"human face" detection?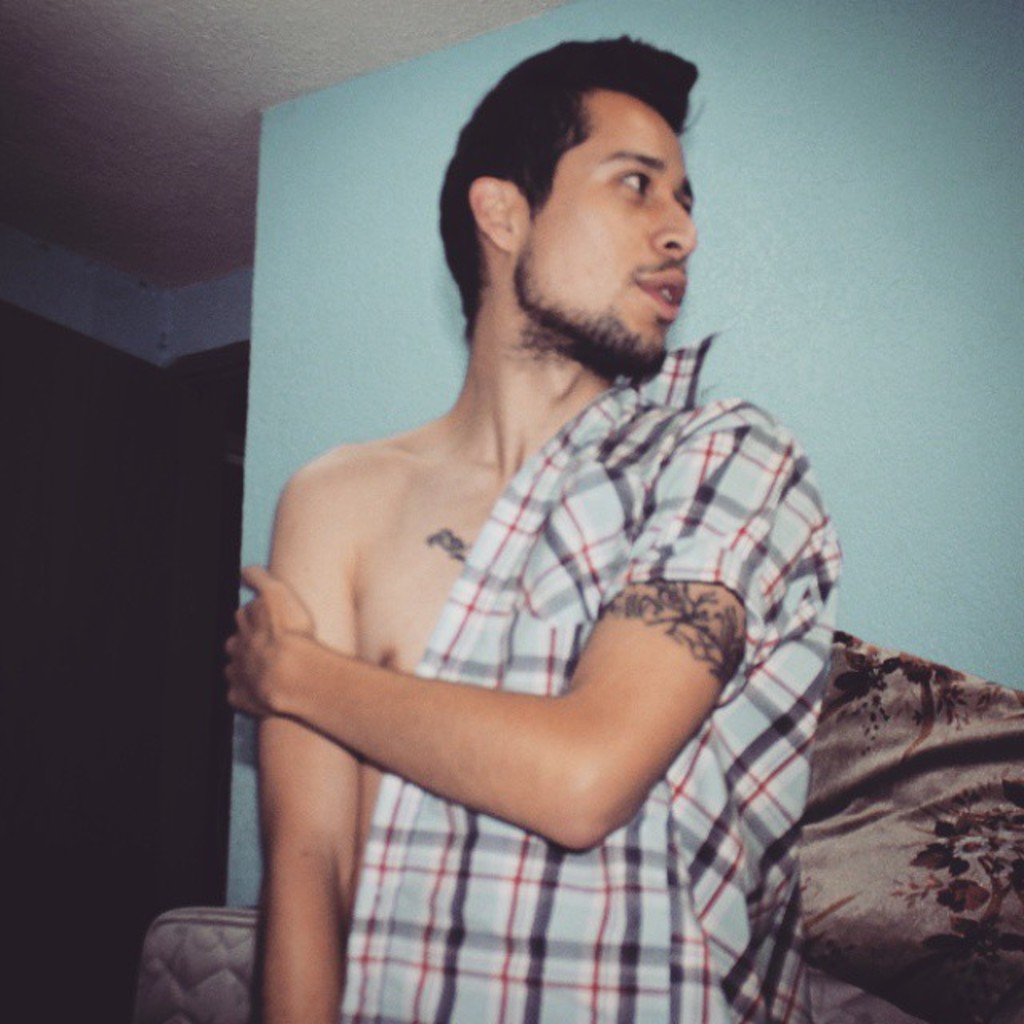
<region>515, 91, 696, 379</region>
